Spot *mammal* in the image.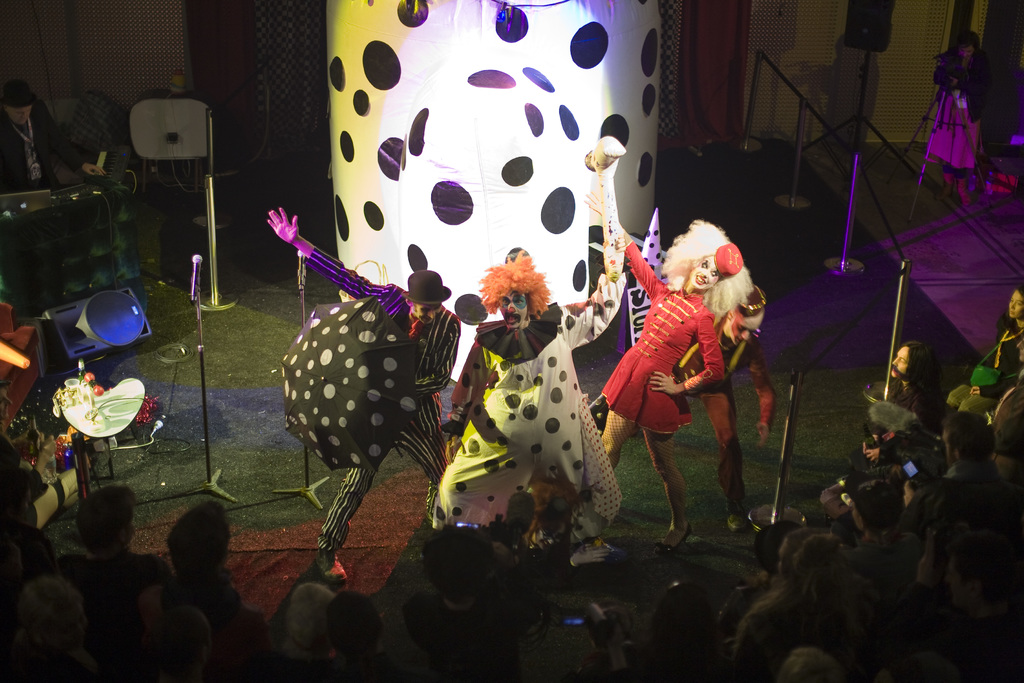
*mammal* found at x1=430 y1=229 x2=627 y2=541.
